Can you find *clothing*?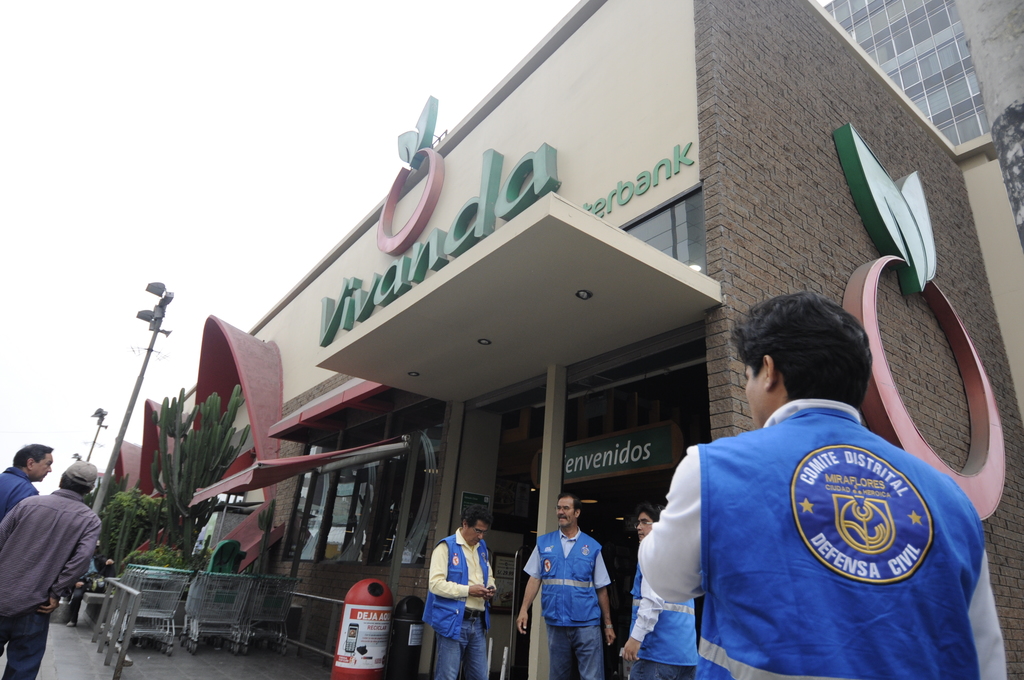
Yes, bounding box: x1=662, y1=359, x2=995, y2=679.
